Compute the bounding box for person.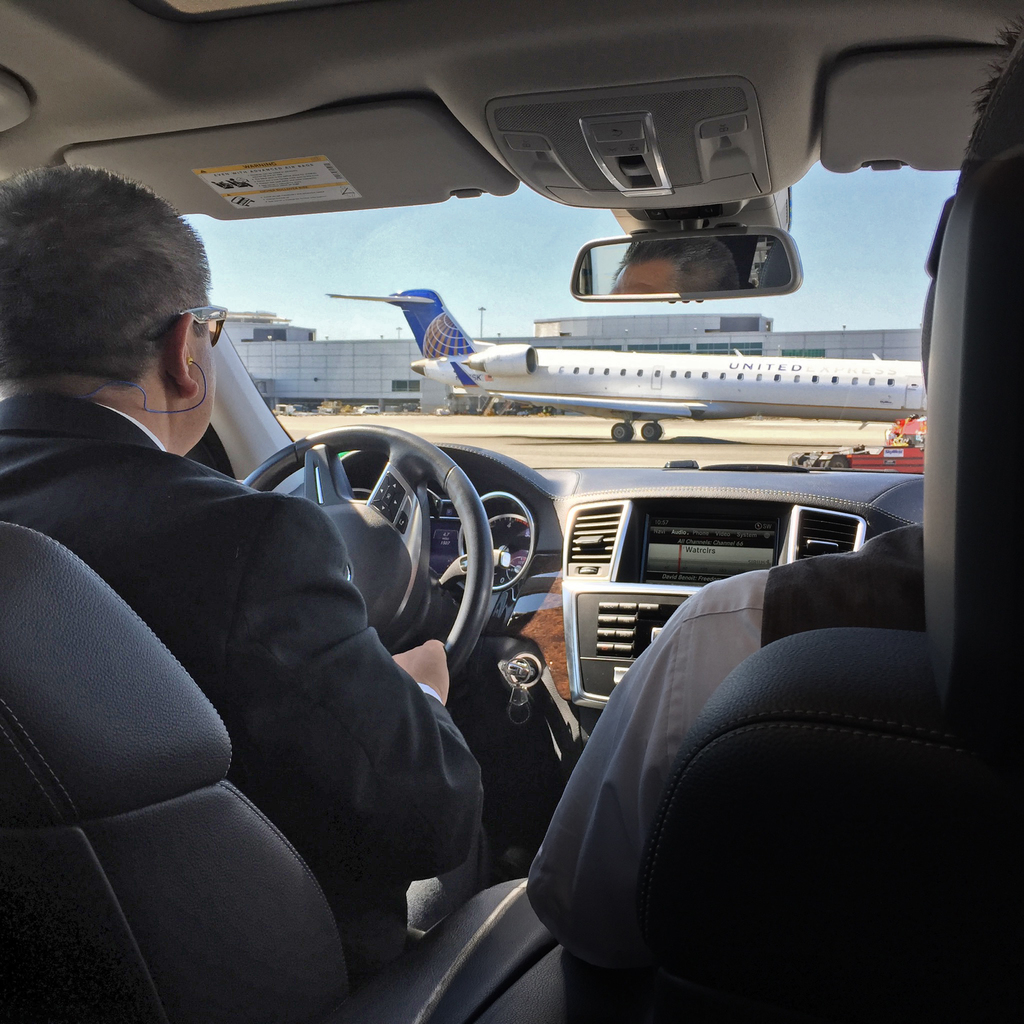
[0, 161, 478, 970].
